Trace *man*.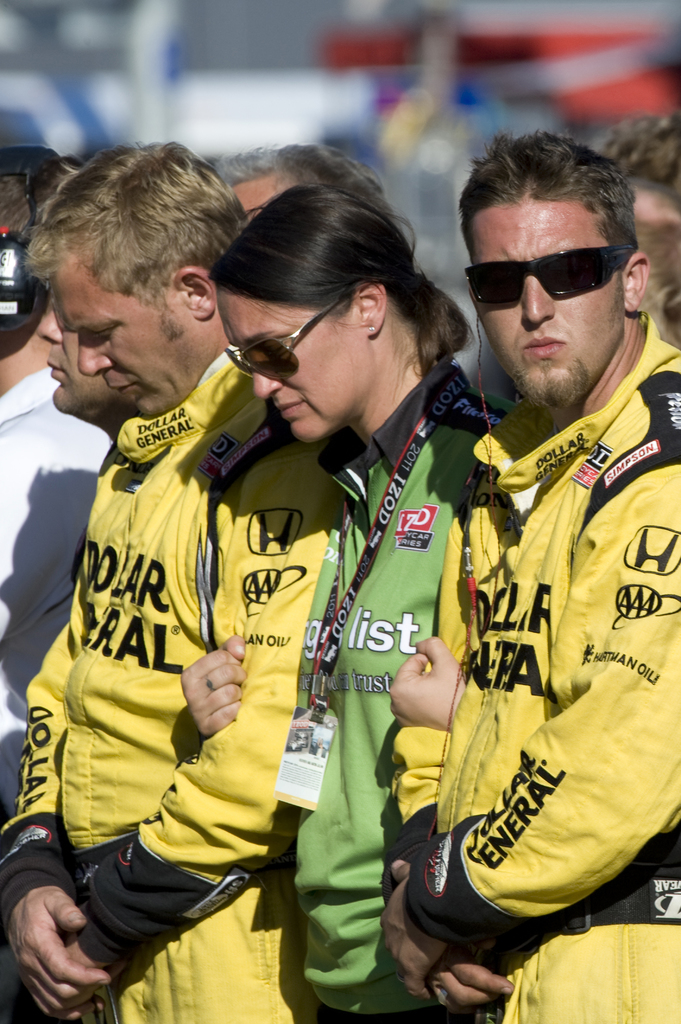
Traced to 42 290 140 440.
